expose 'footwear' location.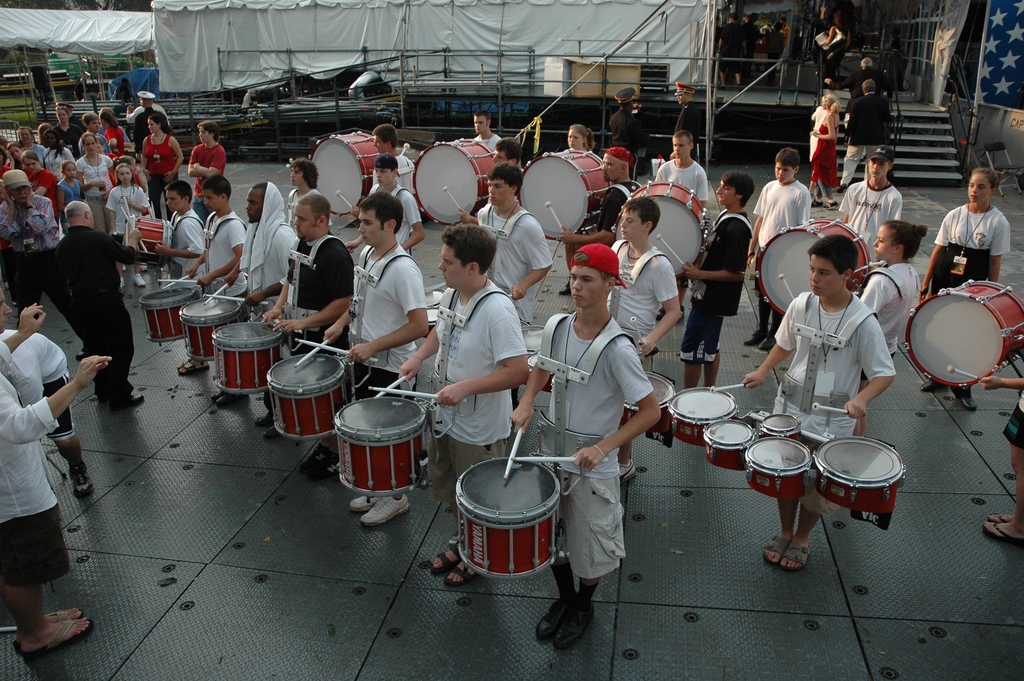
Exposed at detection(987, 504, 1012, 521).
